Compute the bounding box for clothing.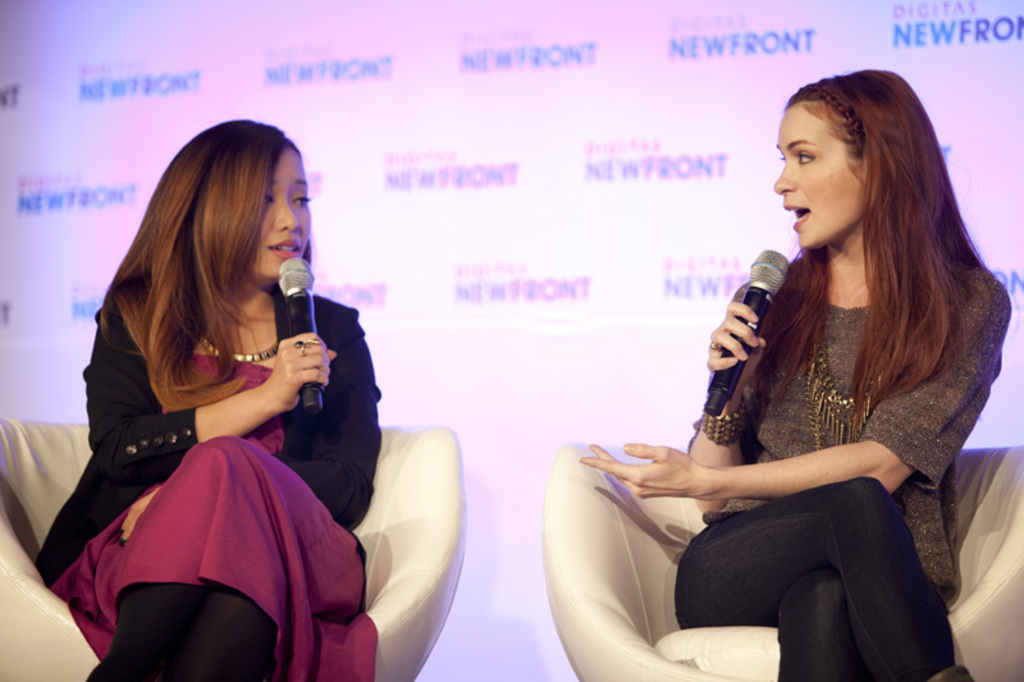
[x1=28, y1=278, x2=385, y2=681].
